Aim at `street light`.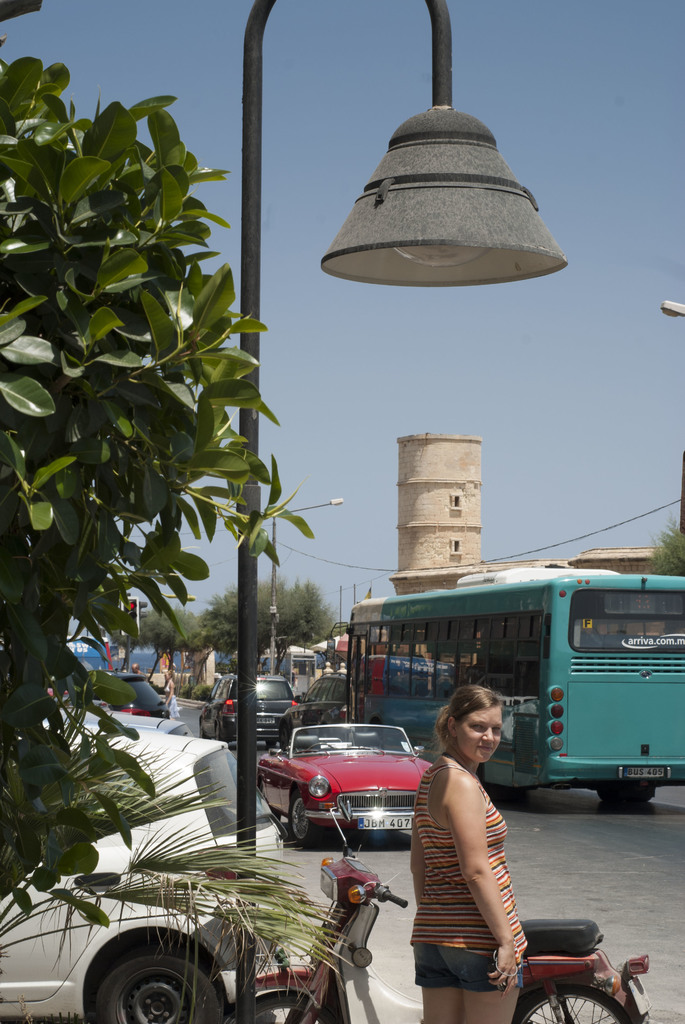
Aimed at region(235, 0, 571, 1023).
